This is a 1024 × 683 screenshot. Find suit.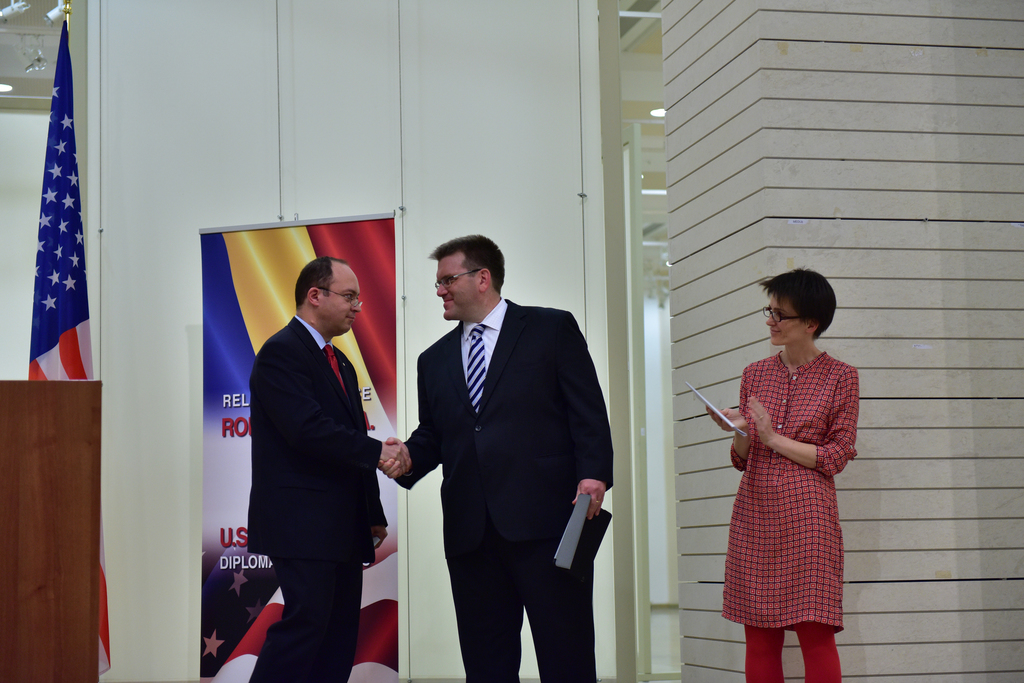
Bounding box: (left=229, top=267, right=403, bottom=660).
